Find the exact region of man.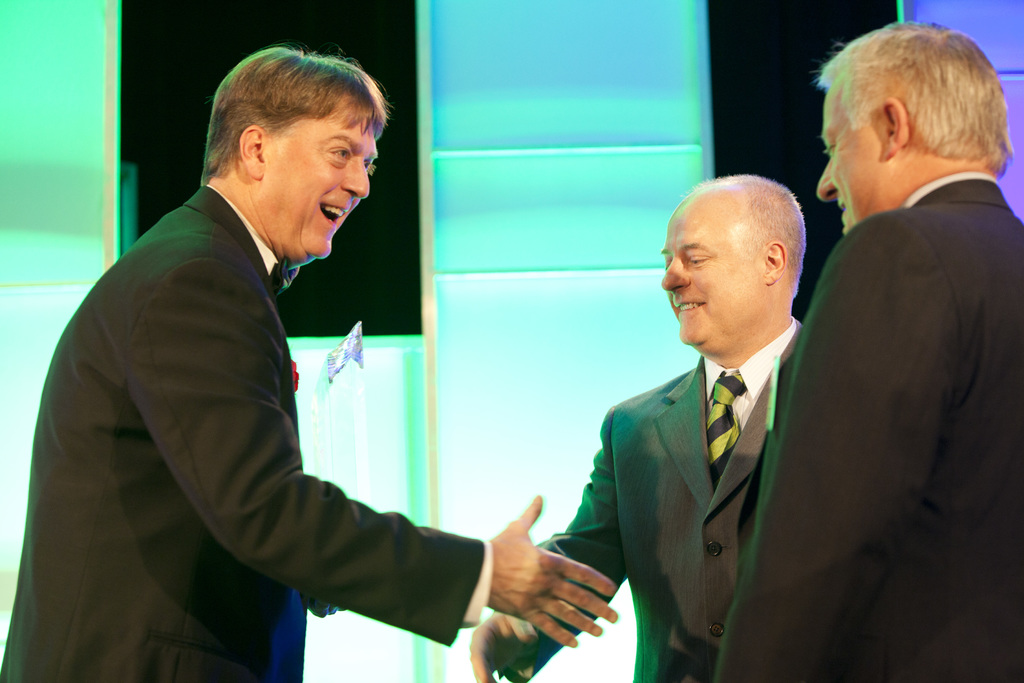
Exact region: rect(712, 14, 1023, 682).
